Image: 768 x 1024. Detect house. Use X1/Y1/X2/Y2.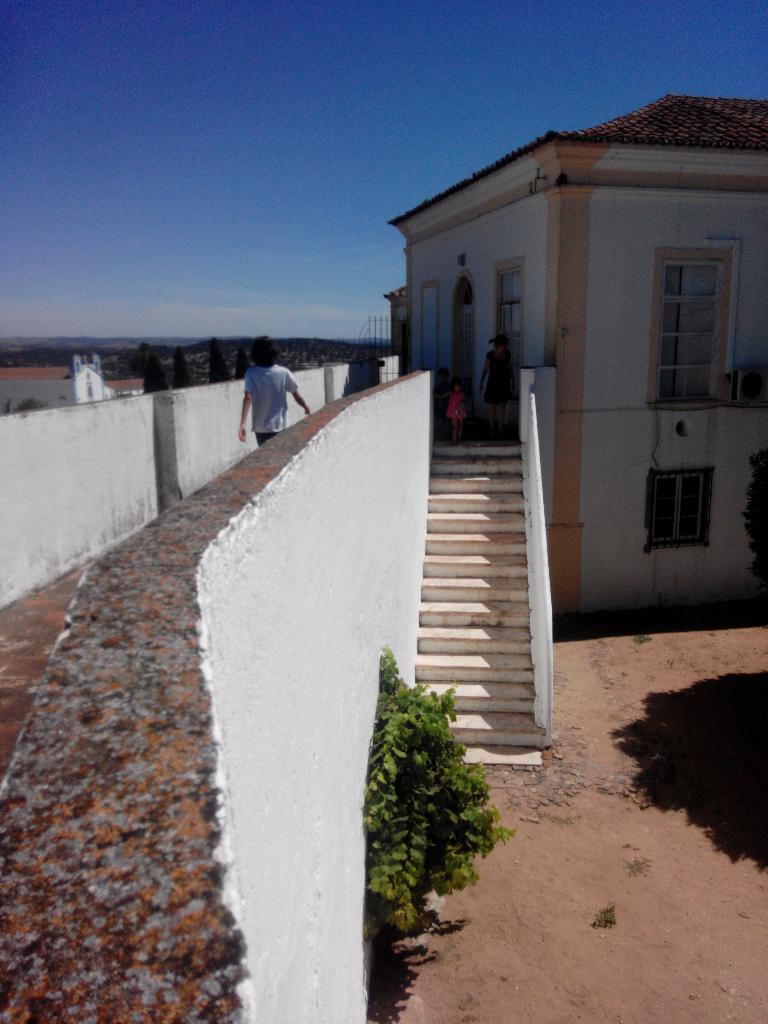
390/94/767/610.
